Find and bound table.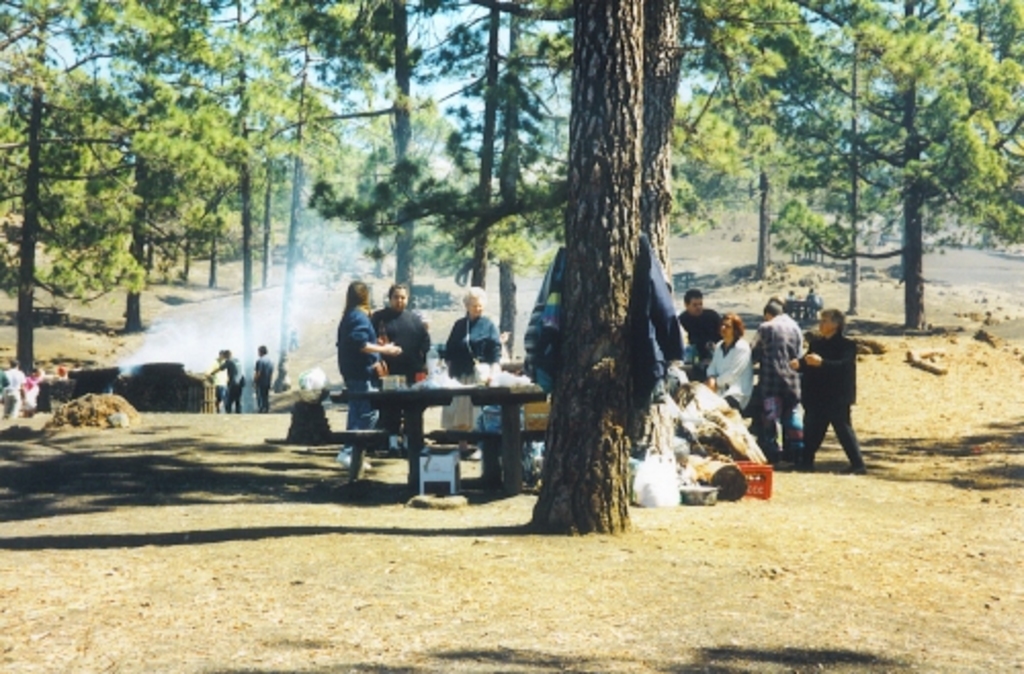
Bound: {"left": 477, "top": 387, "right": 549, "bottom": 494}.
